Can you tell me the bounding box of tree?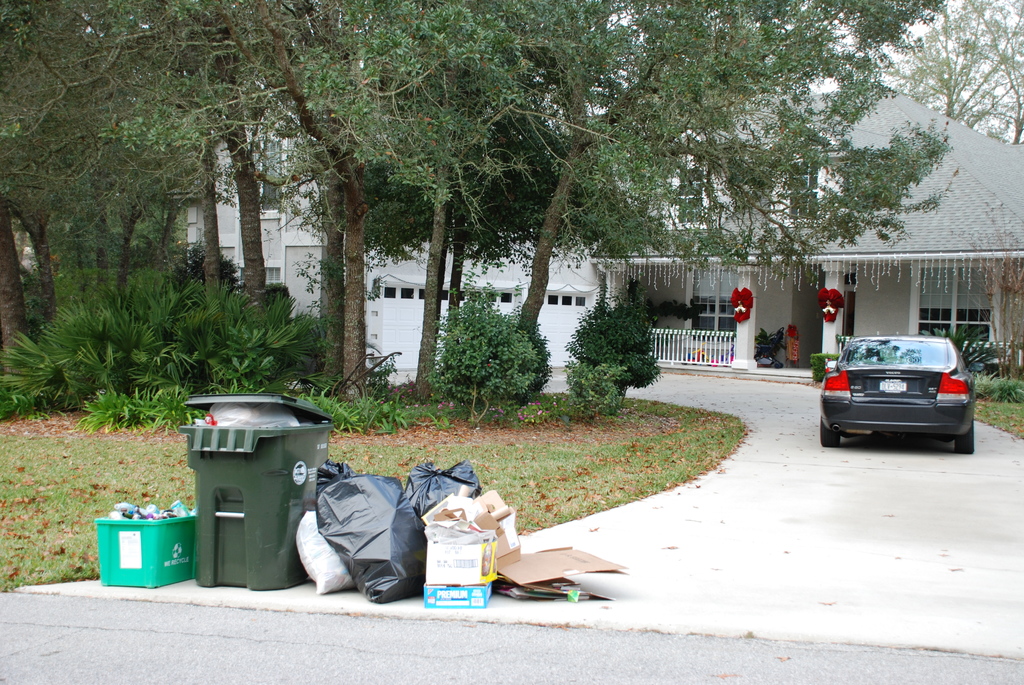
{"x1": 856, "y1": 0, "x2": 1023, "y2": 140}.
